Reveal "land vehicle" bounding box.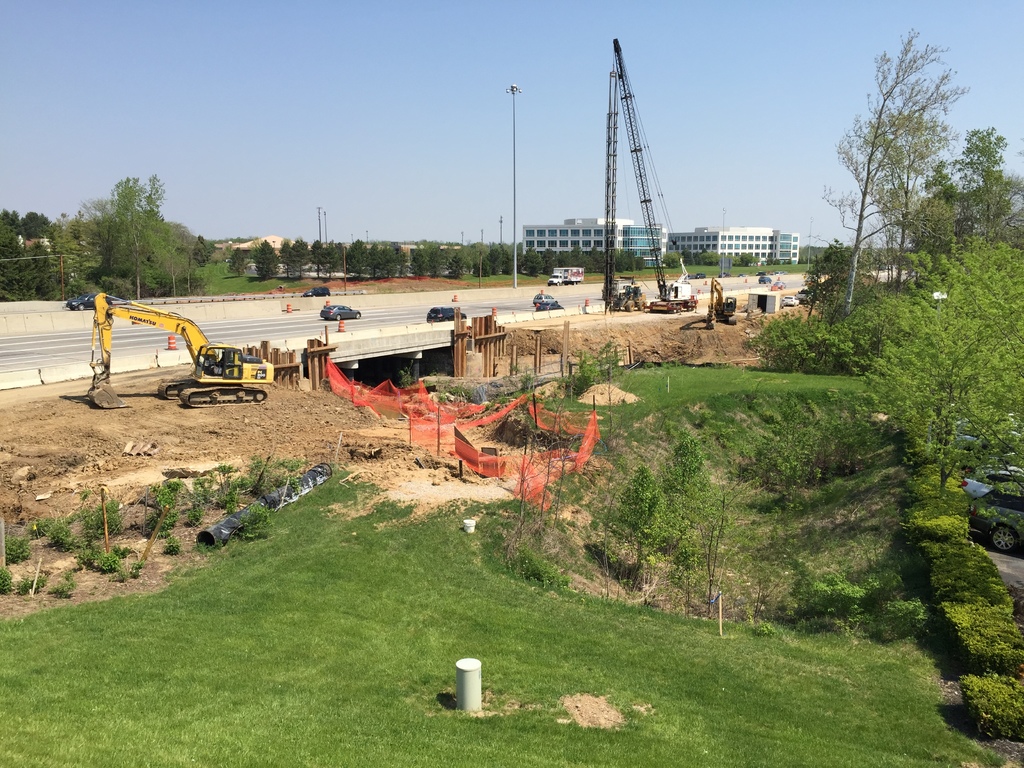
Revealed: box=[65, 291, 99, 311].
